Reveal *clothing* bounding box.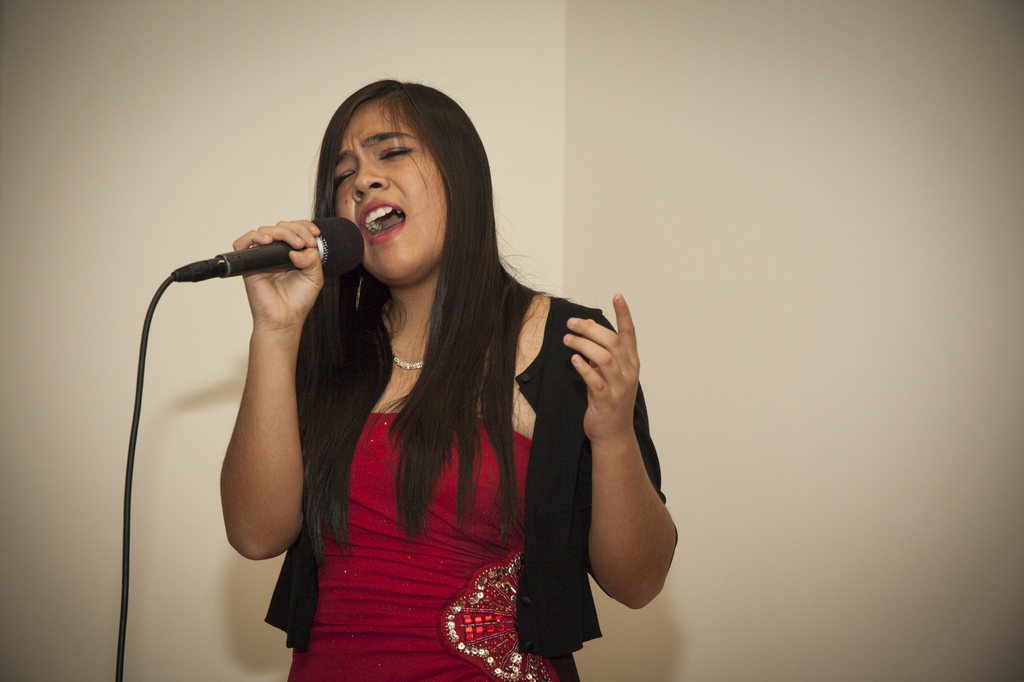
Revealed: x1=167 y1=210 x2=666 y2=669.
